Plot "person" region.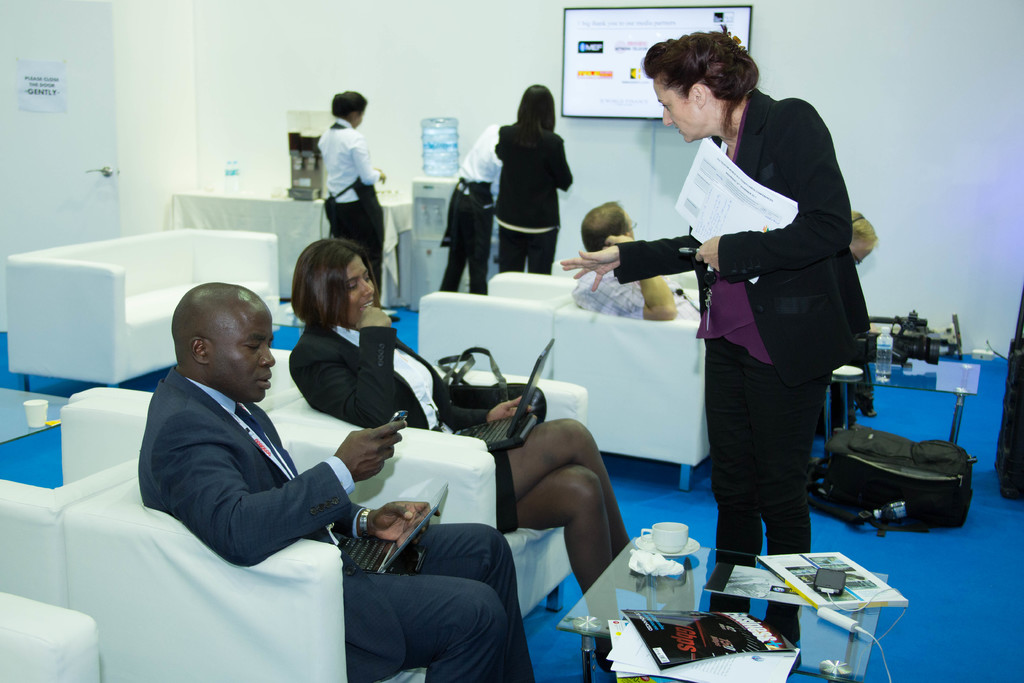
Plotted at region(566, 199, 678, 323).
